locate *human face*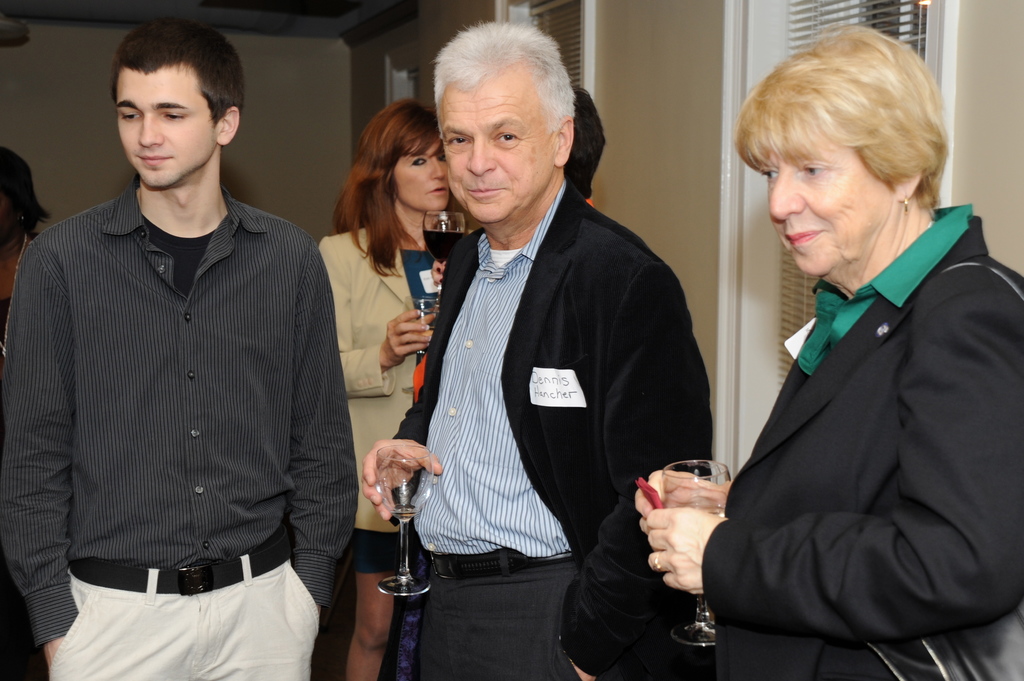
box(765, 116, 894, 275)
